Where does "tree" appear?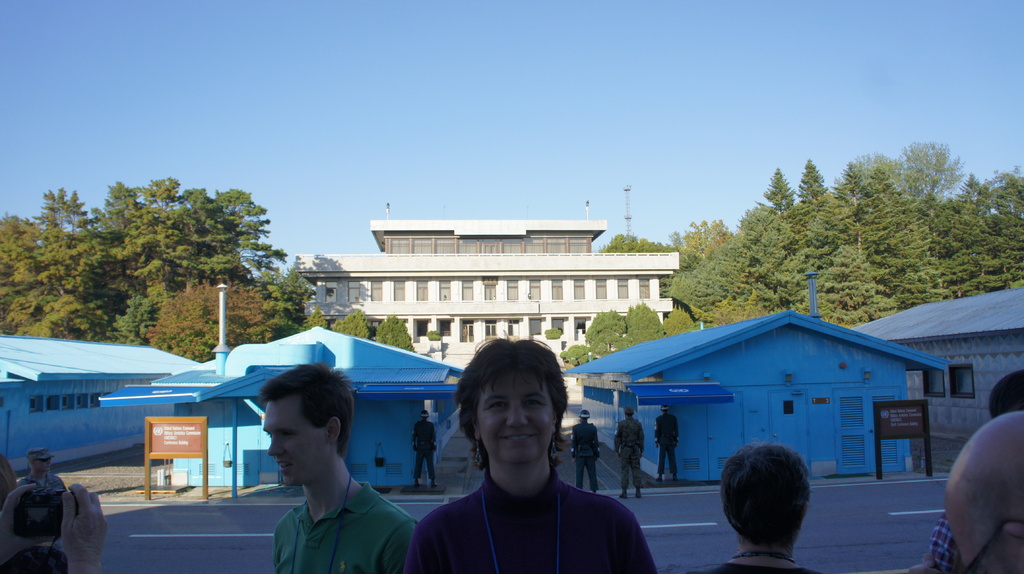
Appears at left=557, top=340, right=588, bottom=375.
